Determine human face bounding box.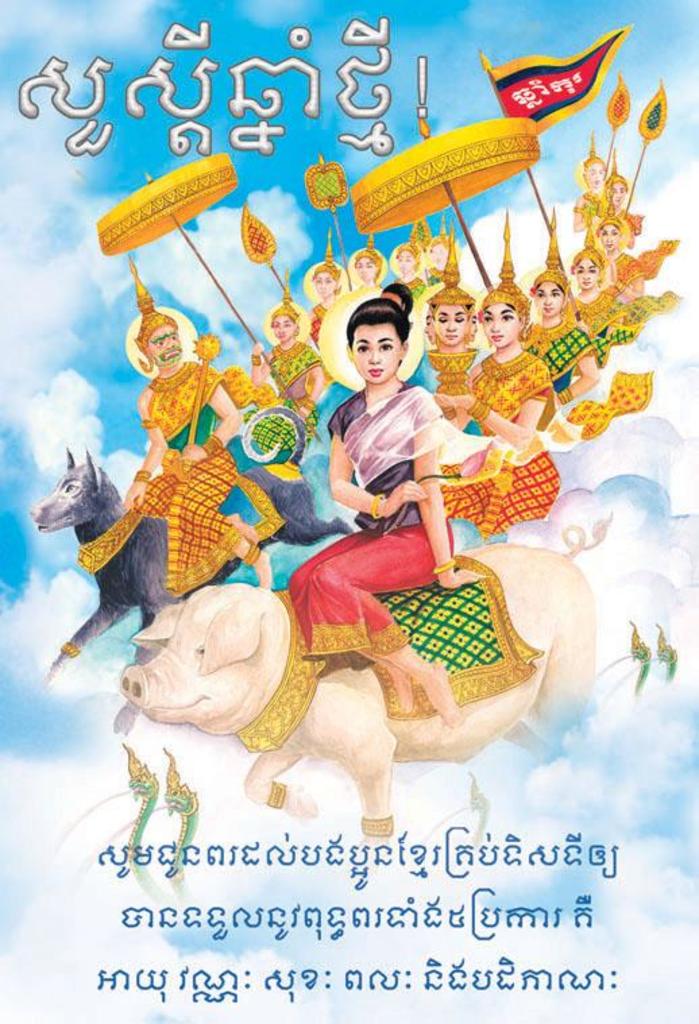
Determined: Rect(596, 225, 617, 246).
